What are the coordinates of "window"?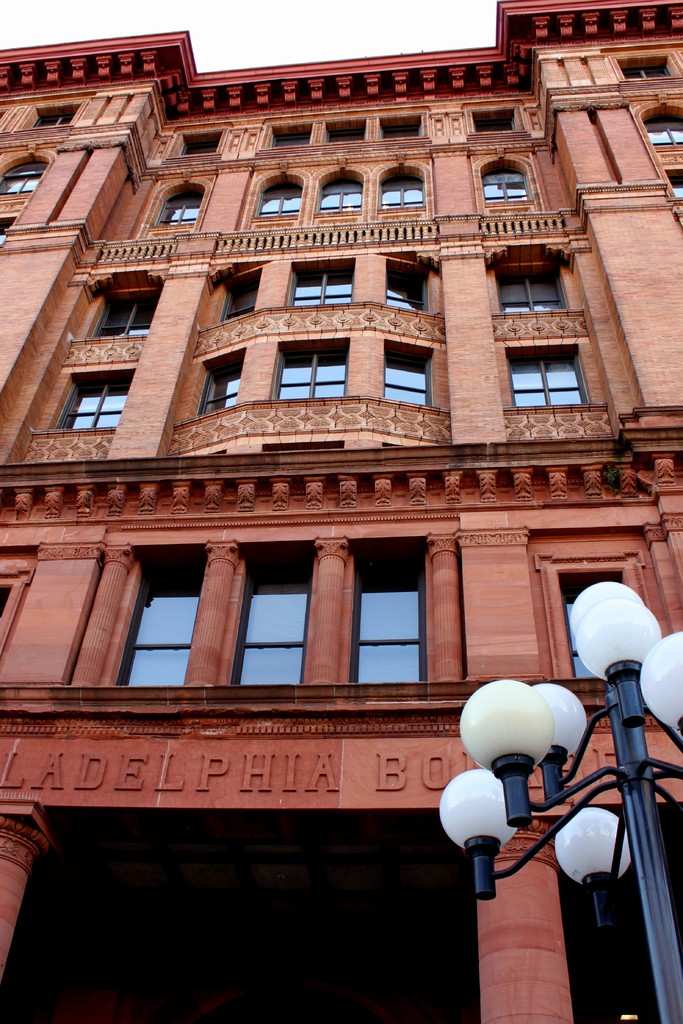
bbox(0, 156, 45, 193).
